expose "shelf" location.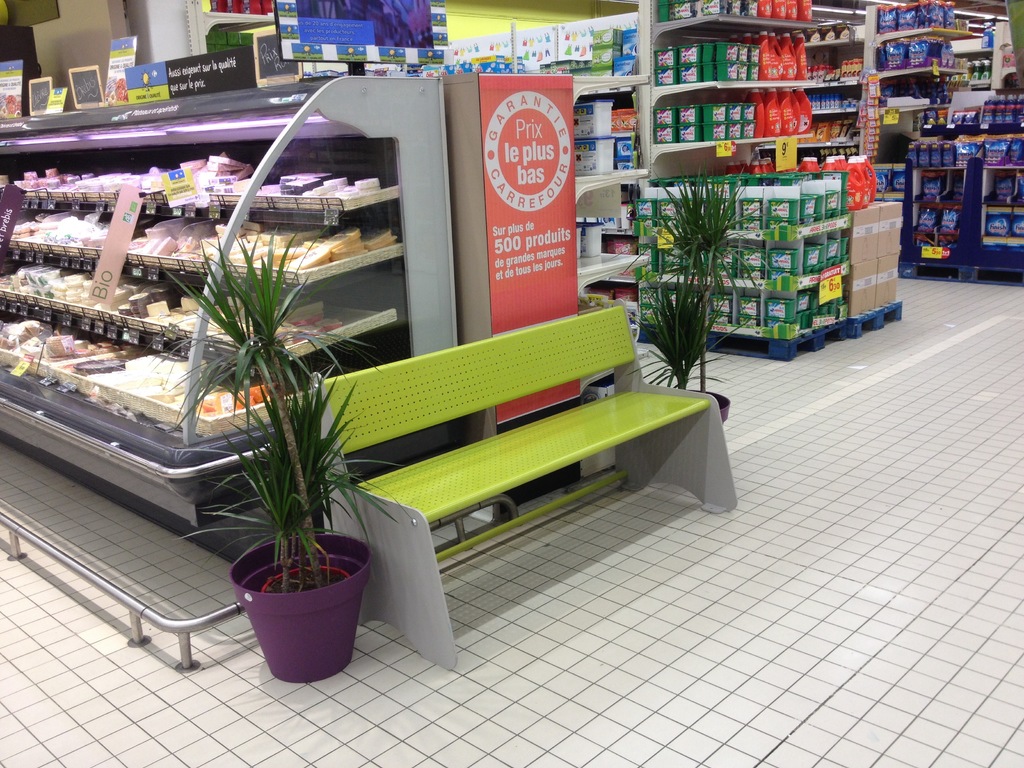
Exposed at 678, 210, 871, 259.
